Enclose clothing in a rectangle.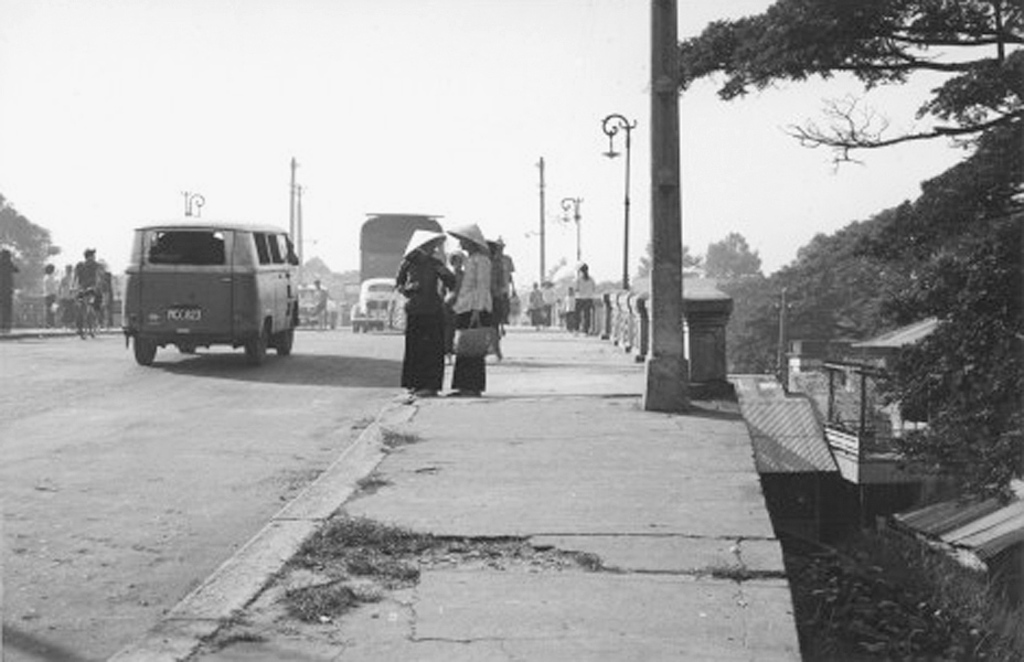
457:245:495:392.
